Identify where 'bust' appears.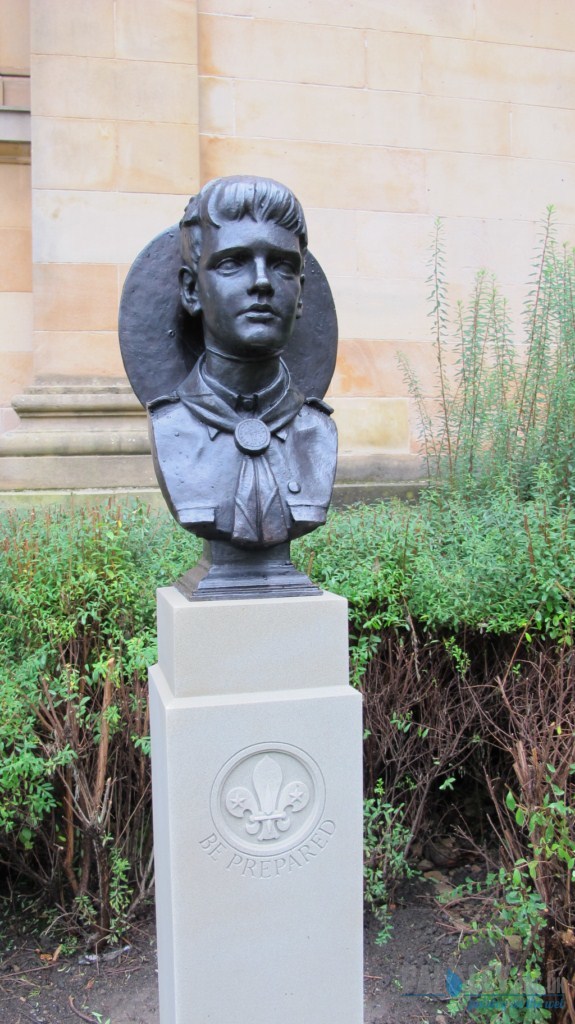
Appears at 140 172 341 556.
